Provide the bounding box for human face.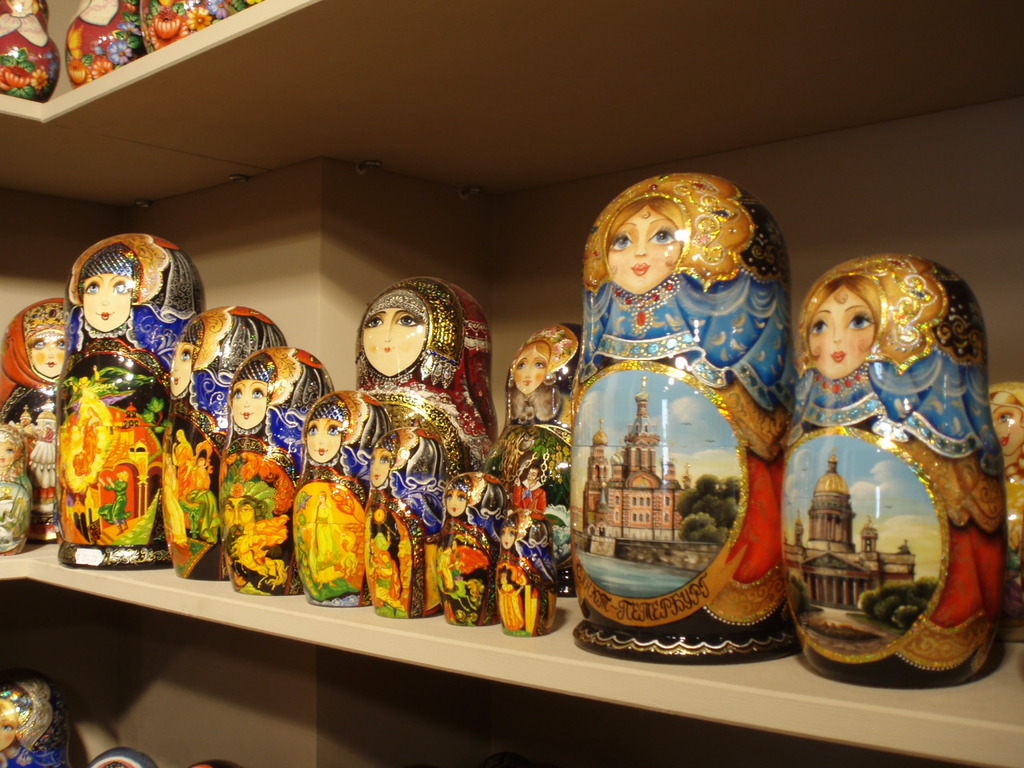
locate(84, 272, 134, 334).
